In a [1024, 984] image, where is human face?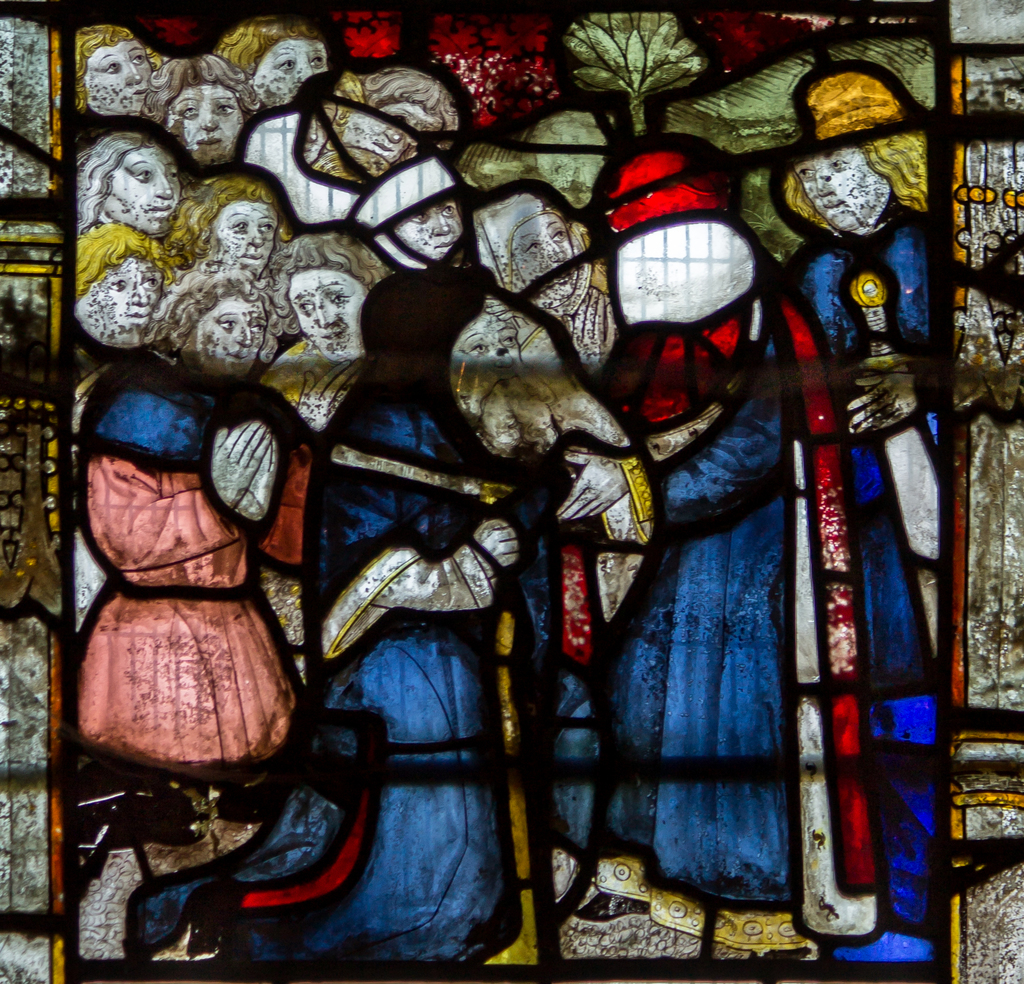
pyautogui.locateOnScreen(74, 256, 159, 349).
